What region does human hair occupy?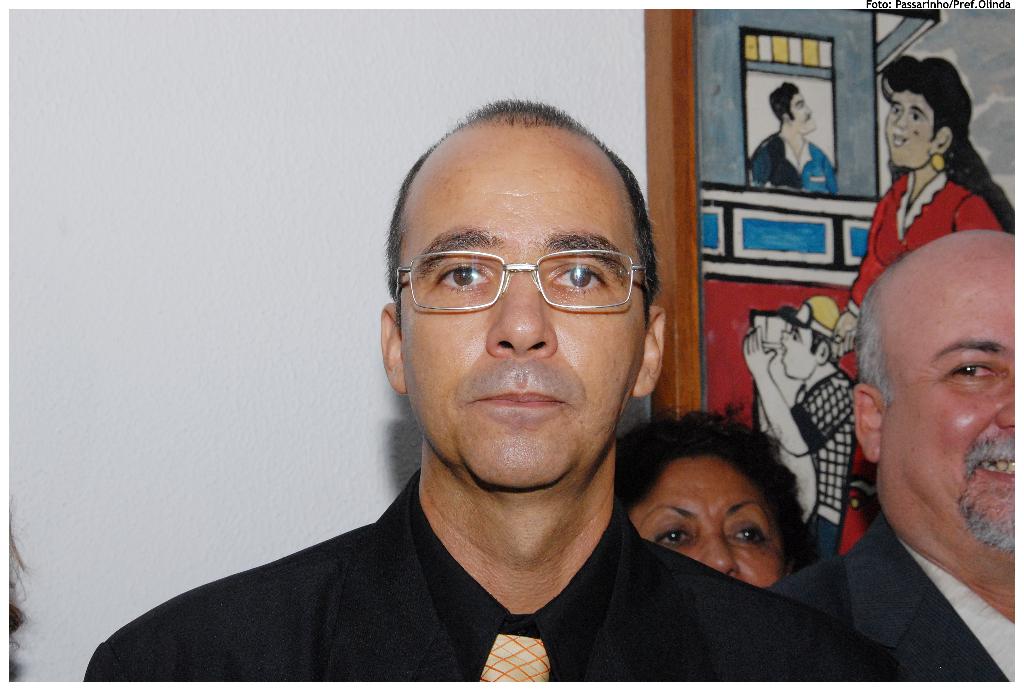
6:503:33:681.
